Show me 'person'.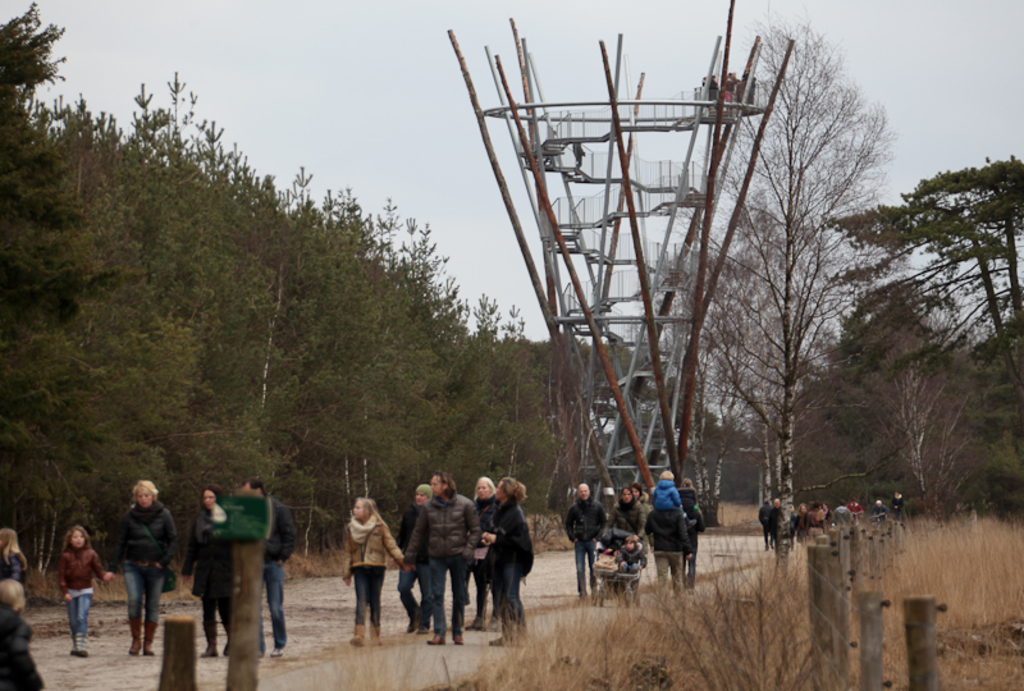
'person' is here: pyautogui.locateOnScreen(111, 480, 175, 658).
